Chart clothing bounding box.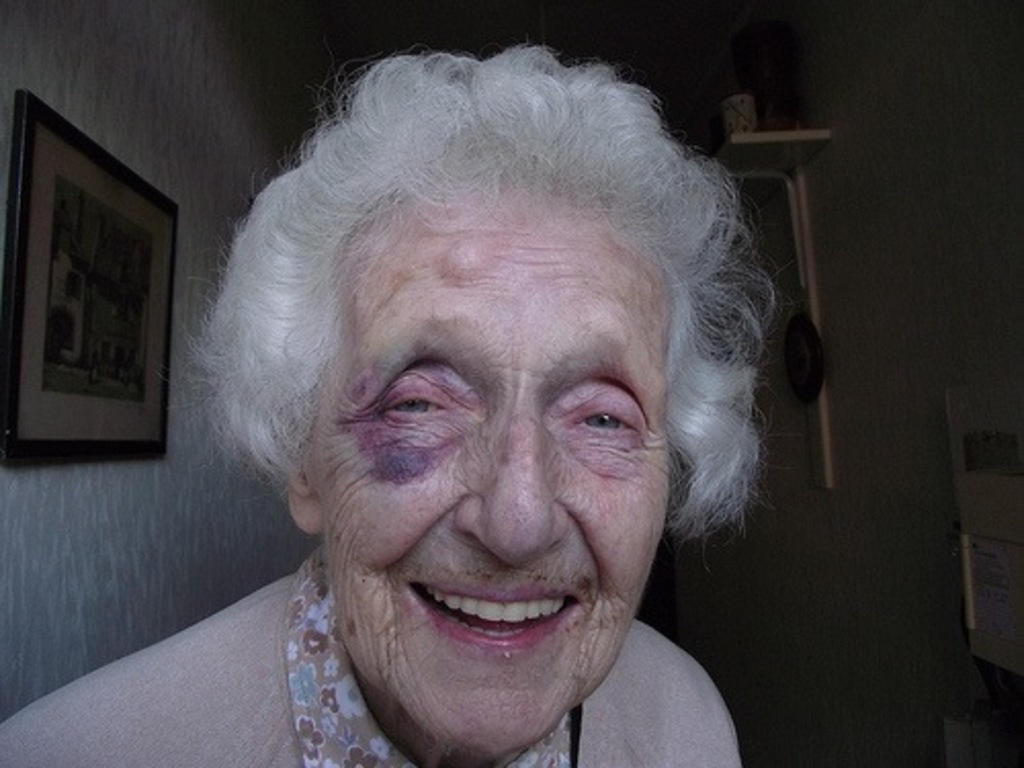
Charted: left=0, top=555, right=748, bottom=766.
